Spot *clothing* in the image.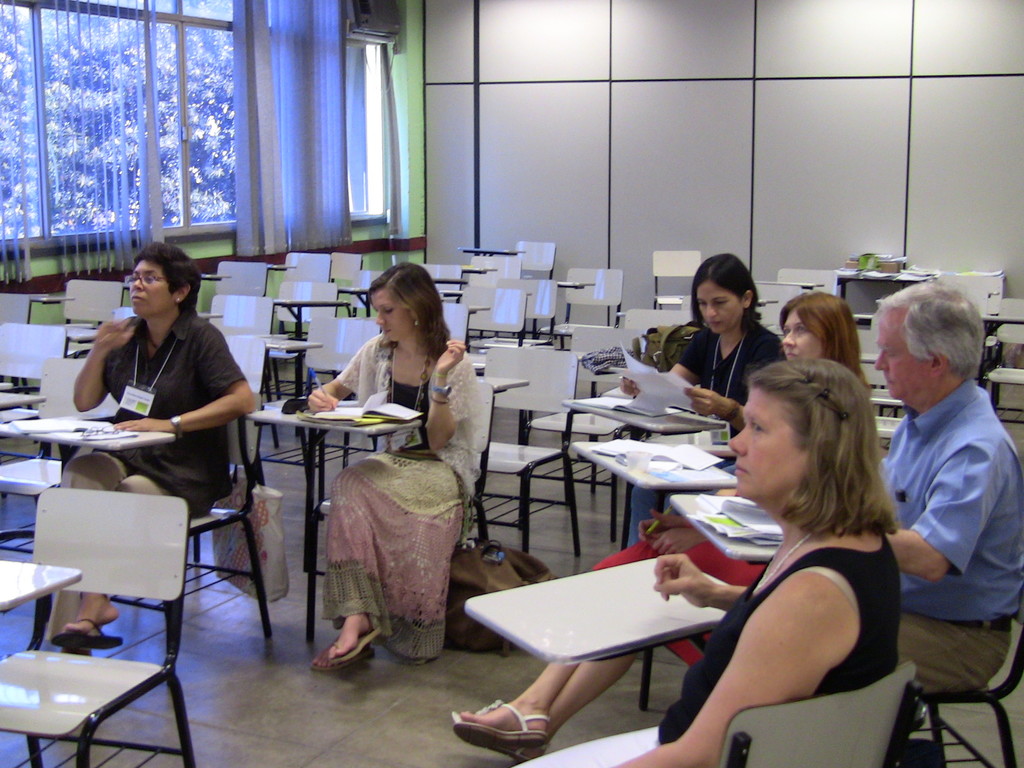
*clothing* found at {"left": 332, "top": 324, "right": 484, "bottom": 669}.
